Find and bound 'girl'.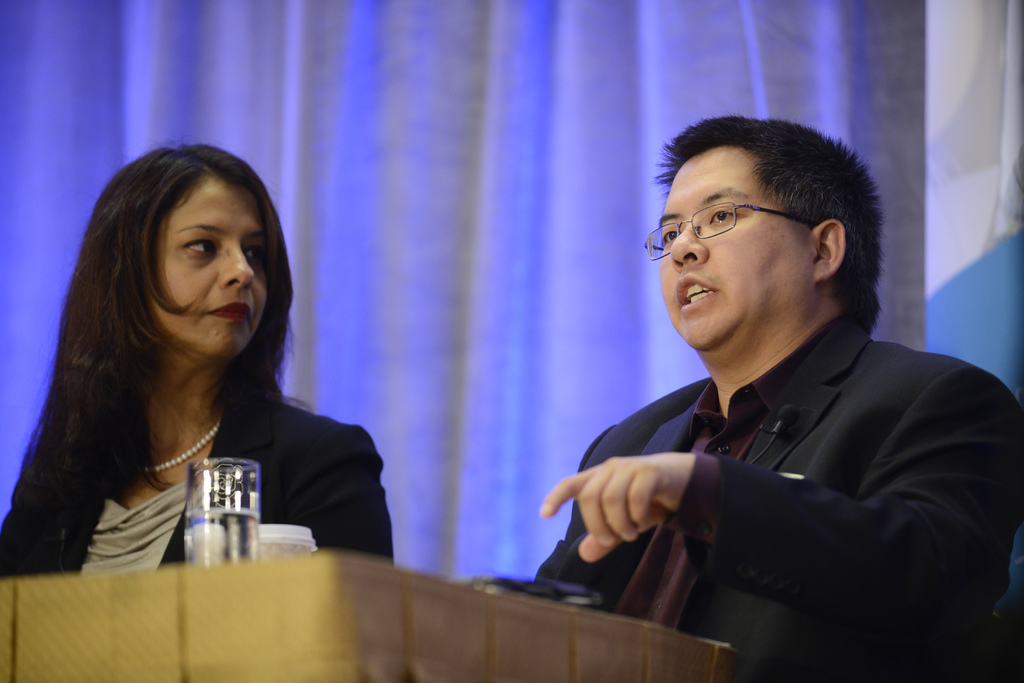
Bound: 0 142 404 579.
